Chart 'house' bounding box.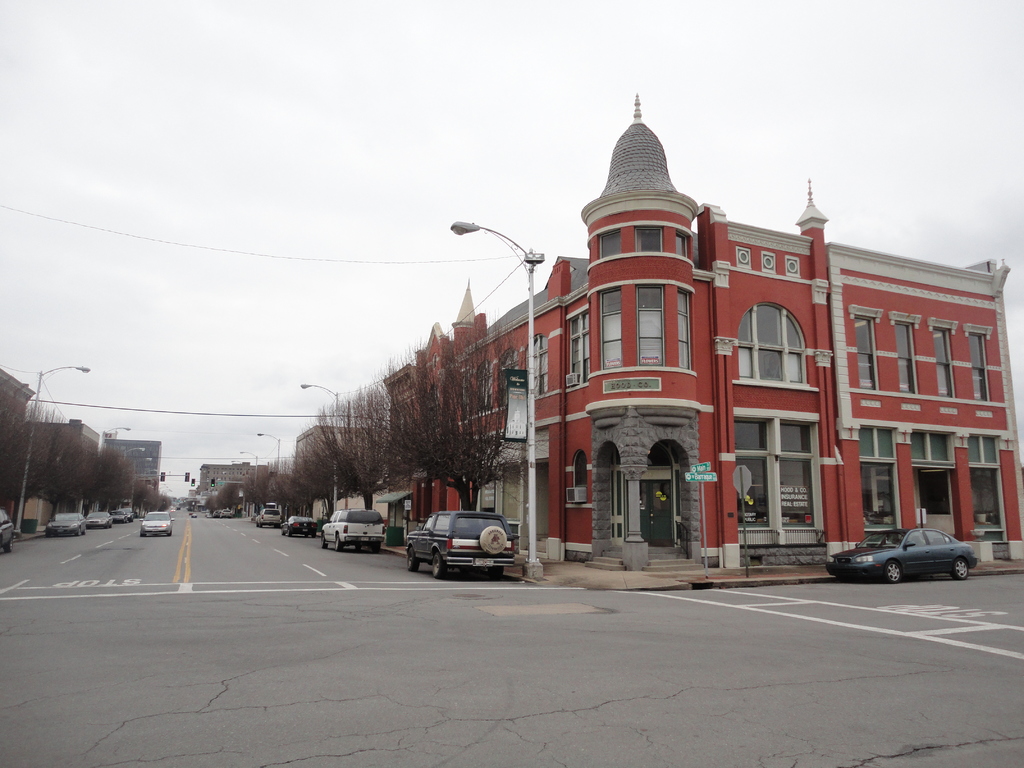
Charted: locate(191, 454, 271, 508).
